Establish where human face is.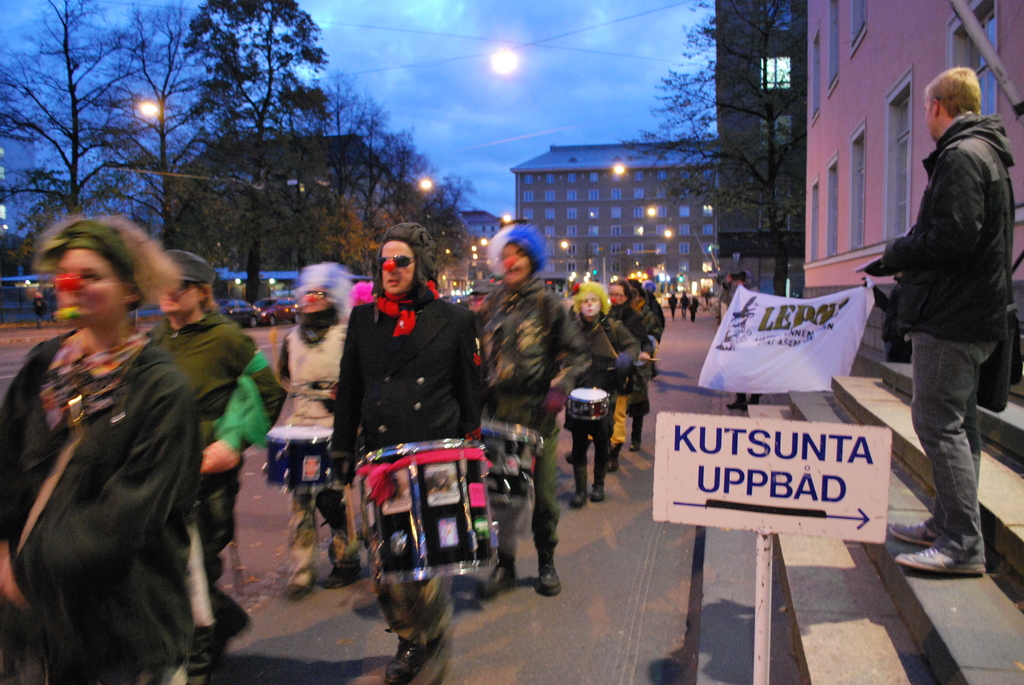
Established at [577, 294, 600, 317].
